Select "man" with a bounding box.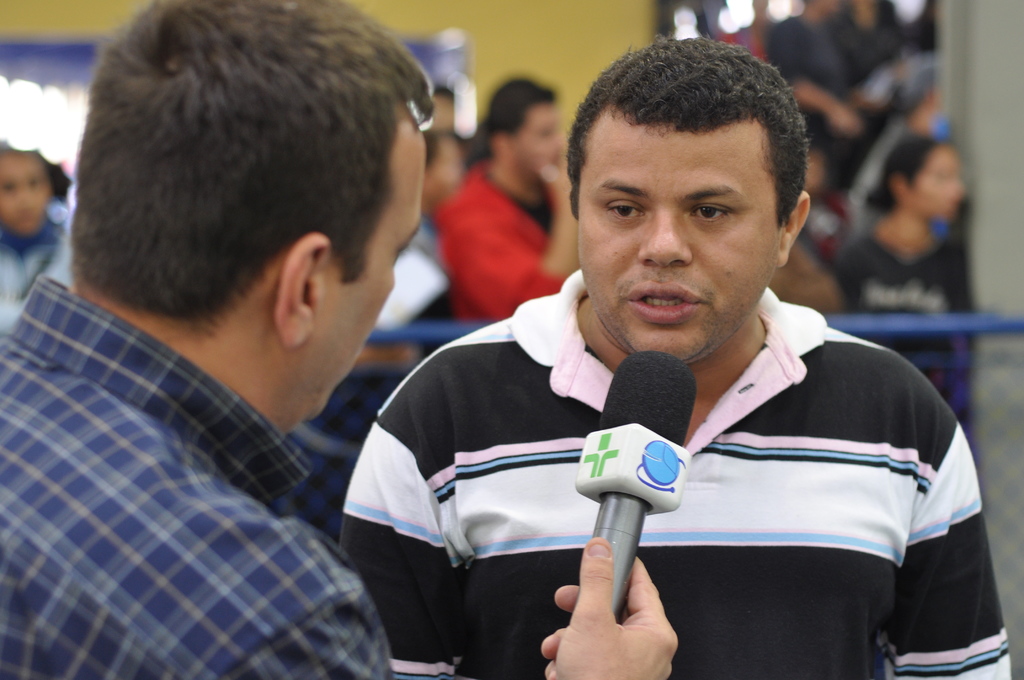
bbox=[412, 124, 470, 250].
